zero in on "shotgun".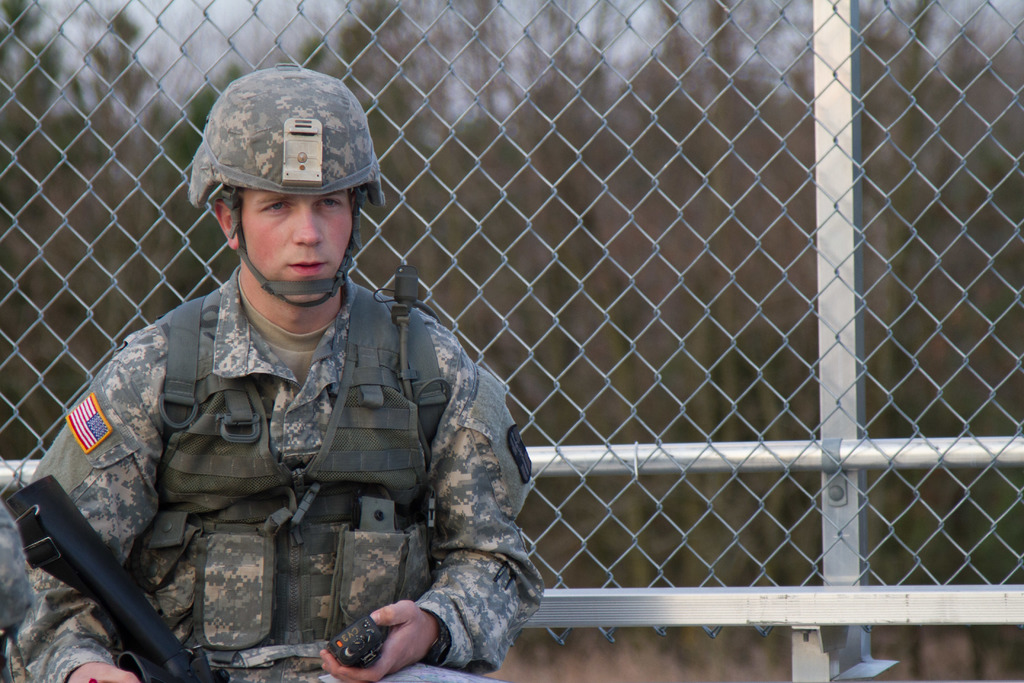
Zeroed in: [4,472,225,682].
